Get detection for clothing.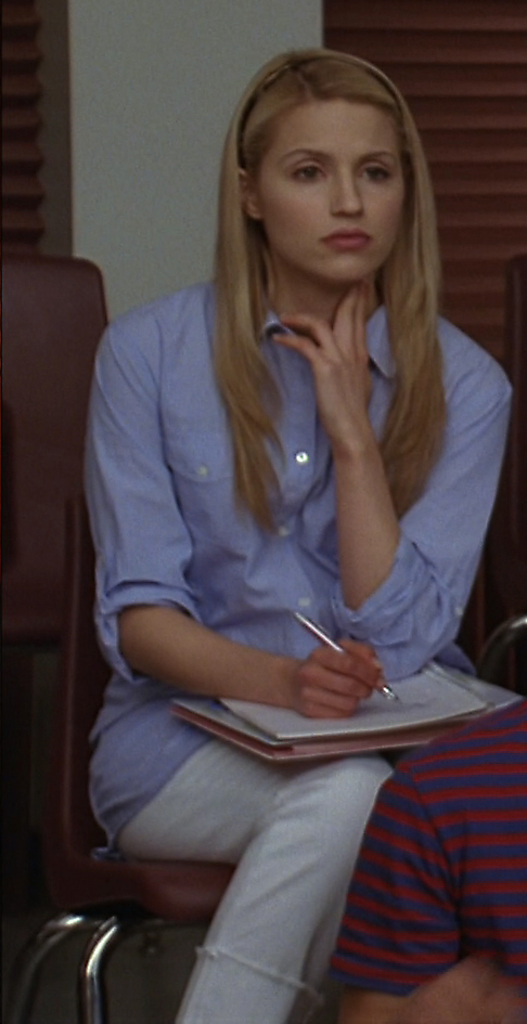
Detection: 69 256 517 1023.
